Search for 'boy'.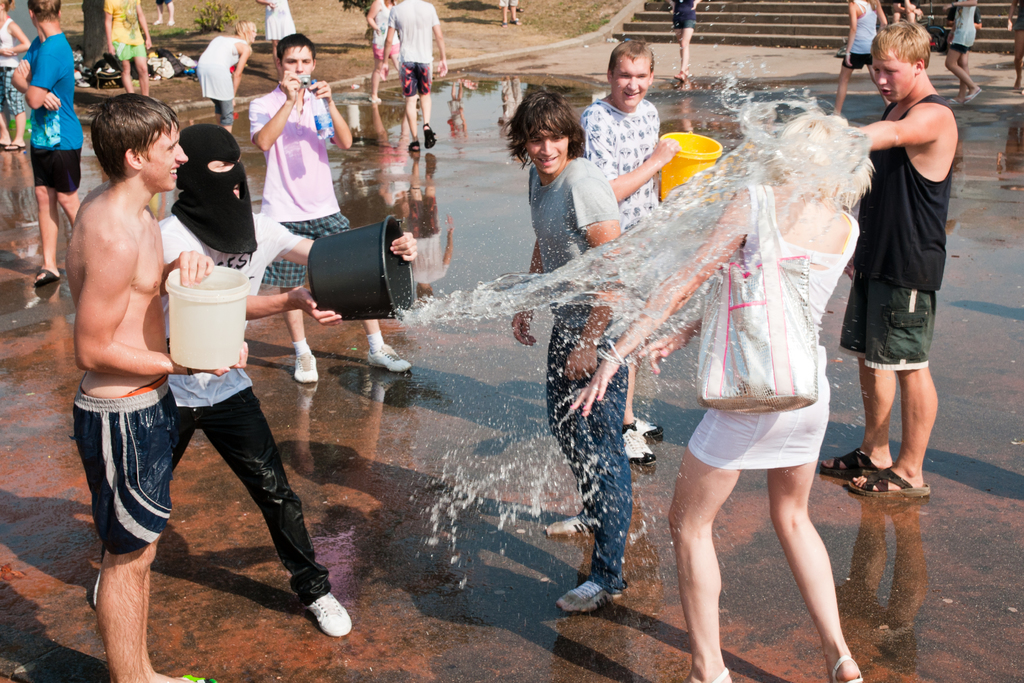
Found at box(822, 15, 959, 497).
